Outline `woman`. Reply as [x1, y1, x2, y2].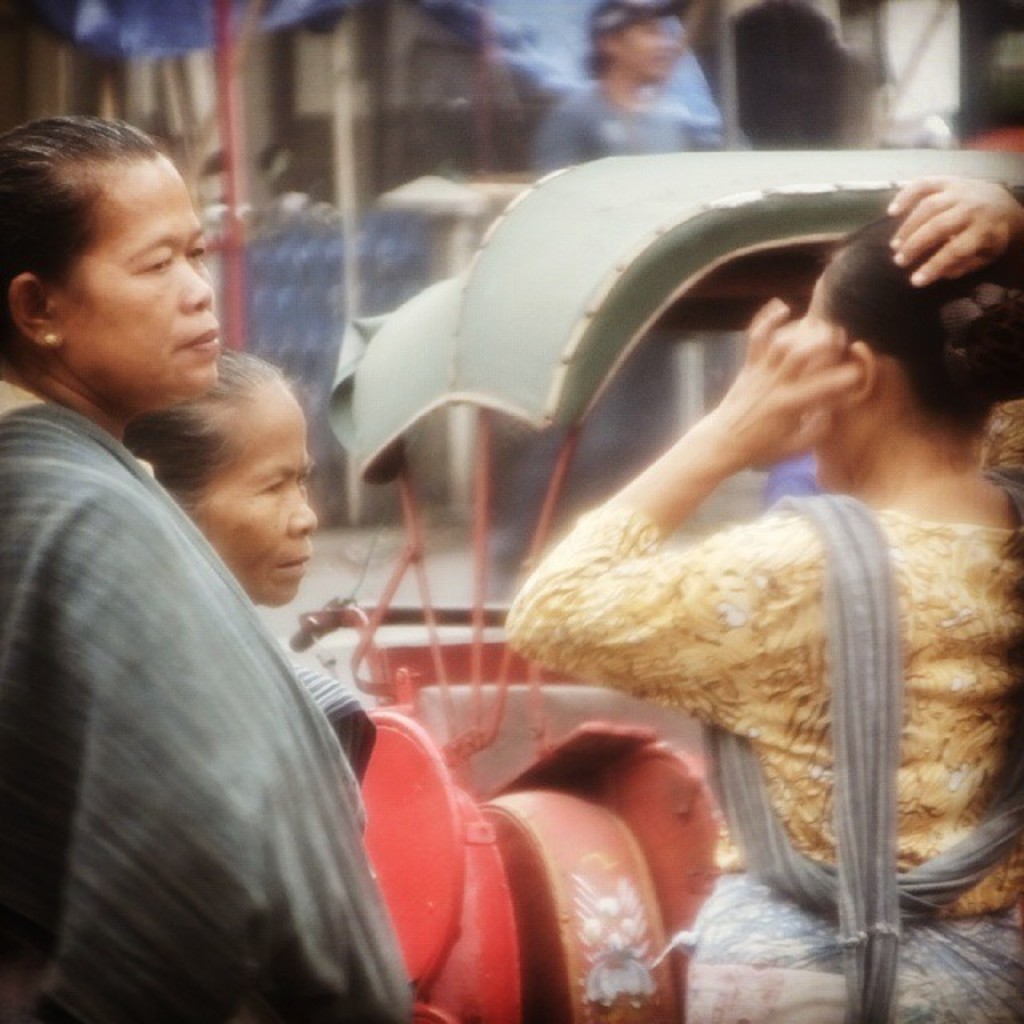
[504, 165, 1022, 1022].
